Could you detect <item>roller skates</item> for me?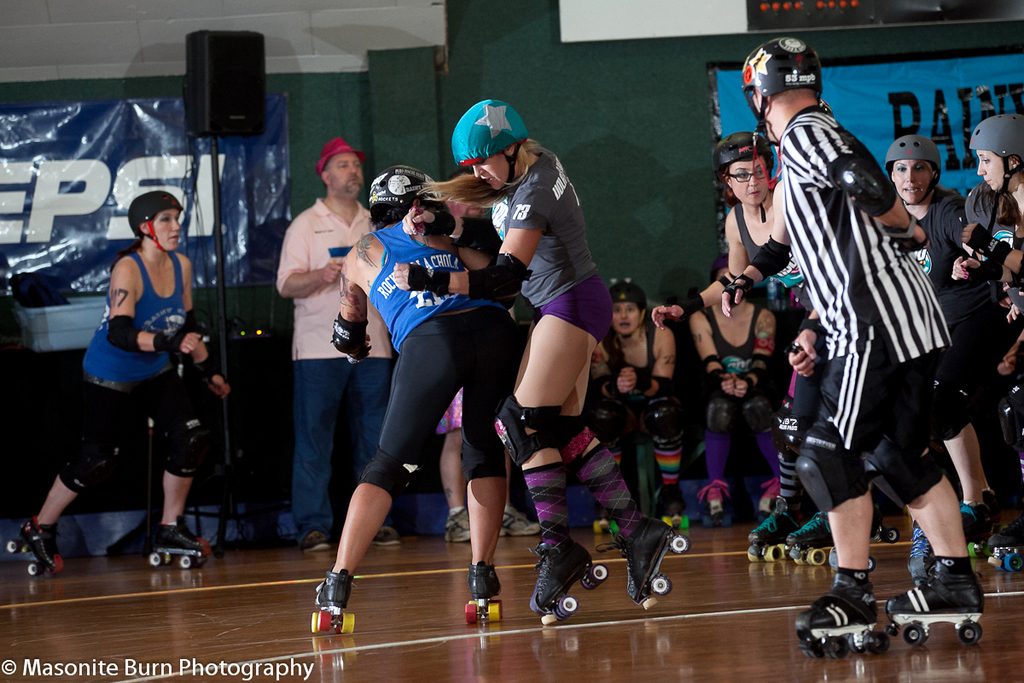
Detection result: <bbox>530, 540, 608, 623</bbox>.
